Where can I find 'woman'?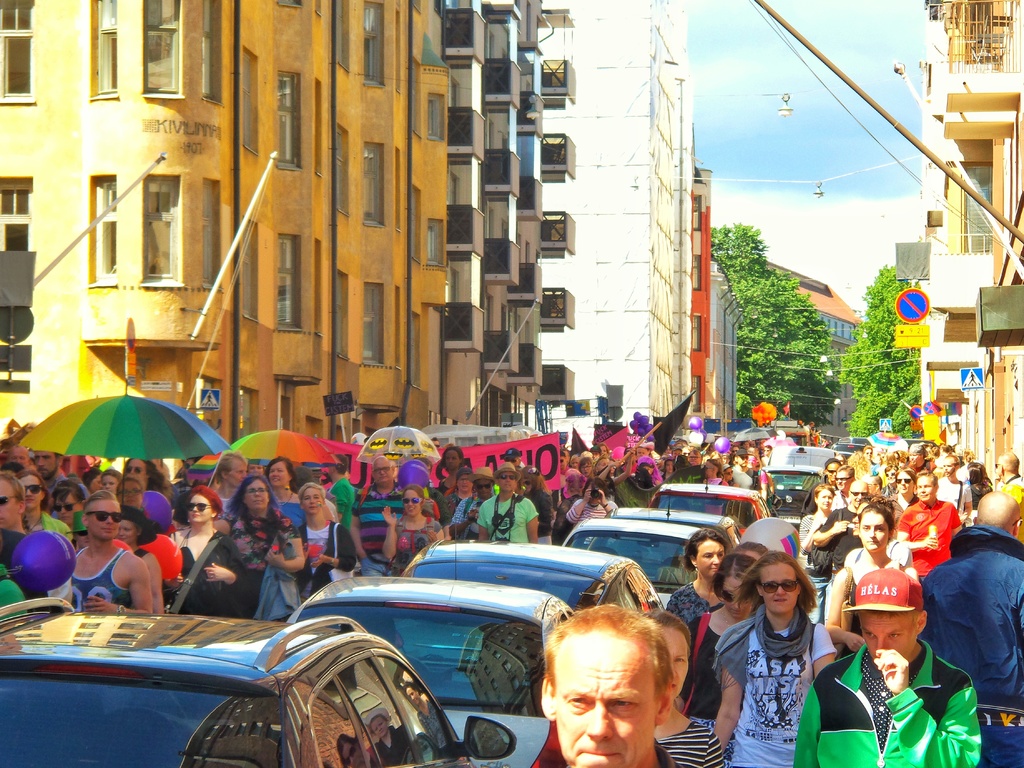
You can find it at {"x1": 436, "y1": 470, "x2": 476, "y2": 512}.
